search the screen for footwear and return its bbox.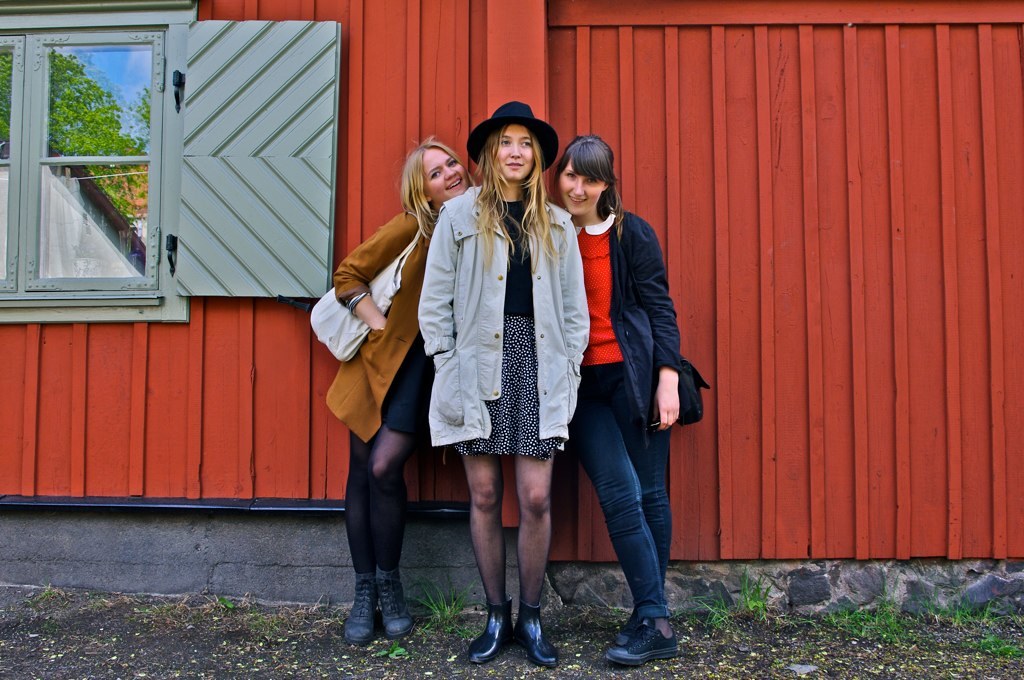
Found: 600, 617, 680, 665.
